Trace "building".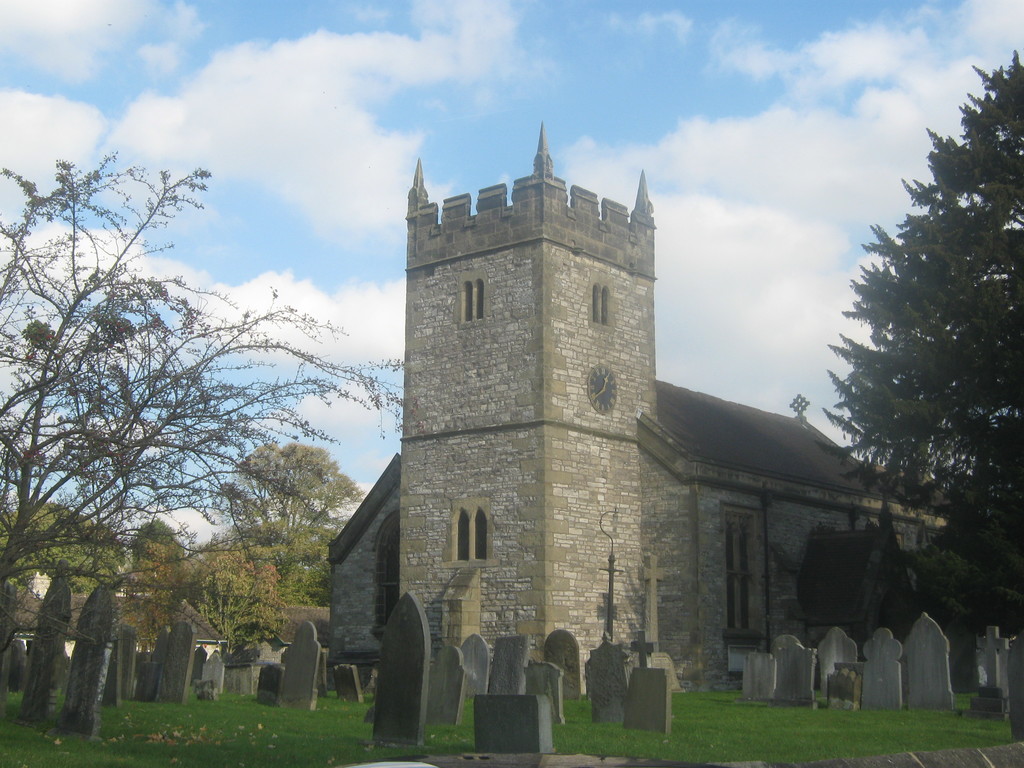
Traced to box(329, 121, 954, 695).
